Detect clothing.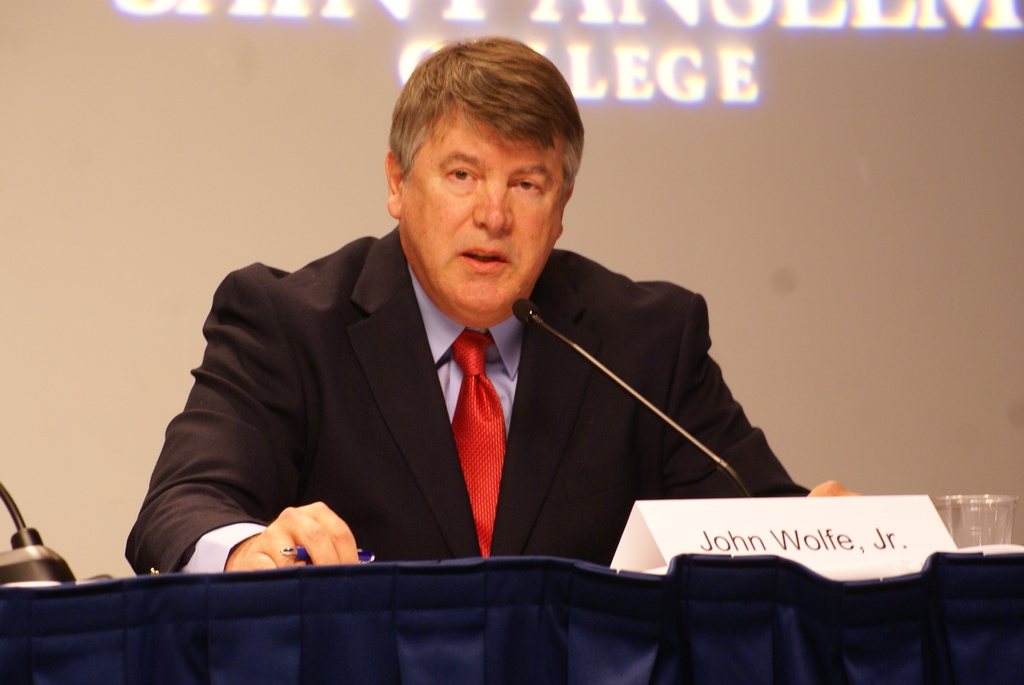
Detected at [145,145,815,601].
